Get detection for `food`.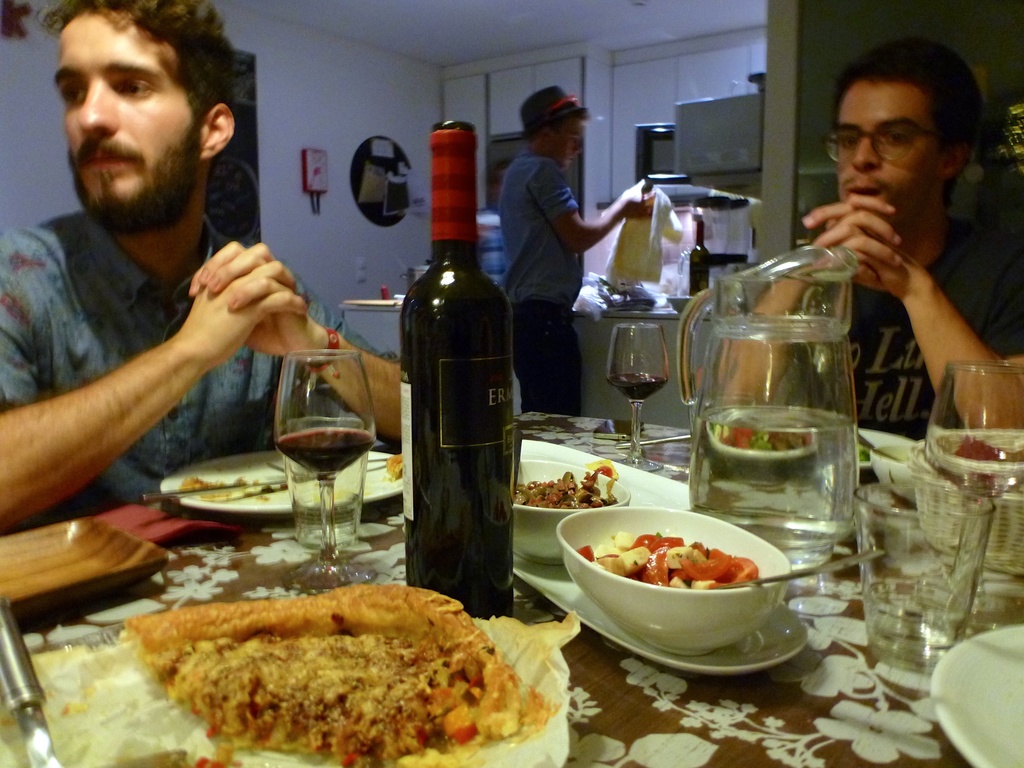
Detection: [x1=177, y1=471, x2=281, y2=503].
